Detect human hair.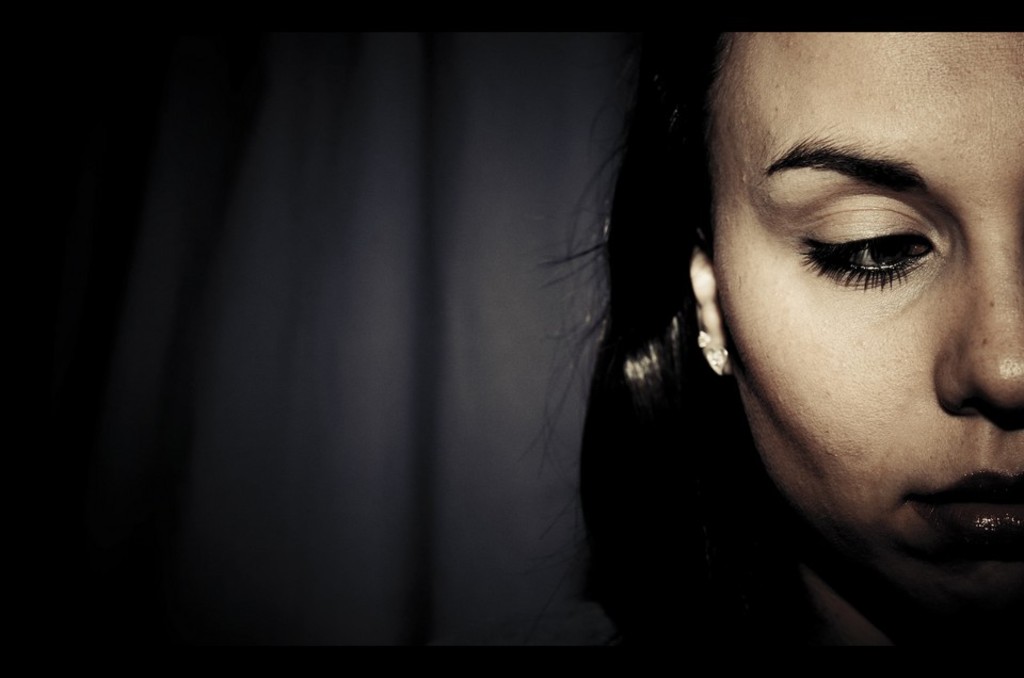
Detected at pyautogui.locateOnScreen(553, 19, 750, 596).
